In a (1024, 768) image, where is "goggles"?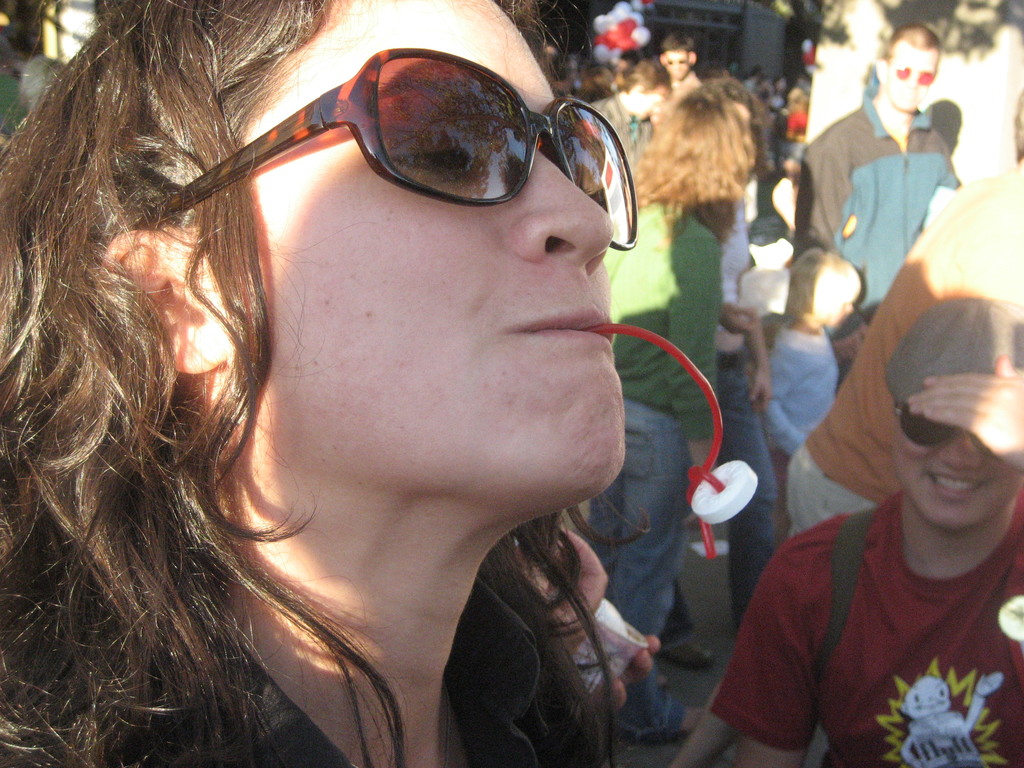
{"x1": 136, "y1": 53, "x2": 647, "y2": 255}.
